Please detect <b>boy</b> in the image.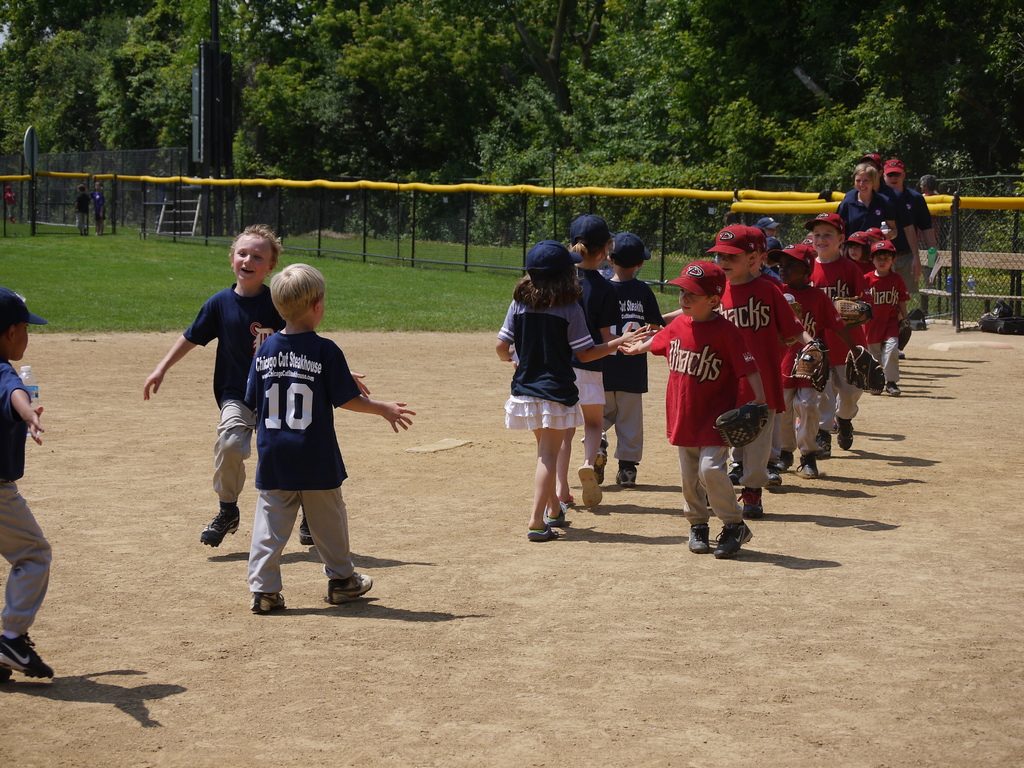
rect(0, 287, 55, 669).
